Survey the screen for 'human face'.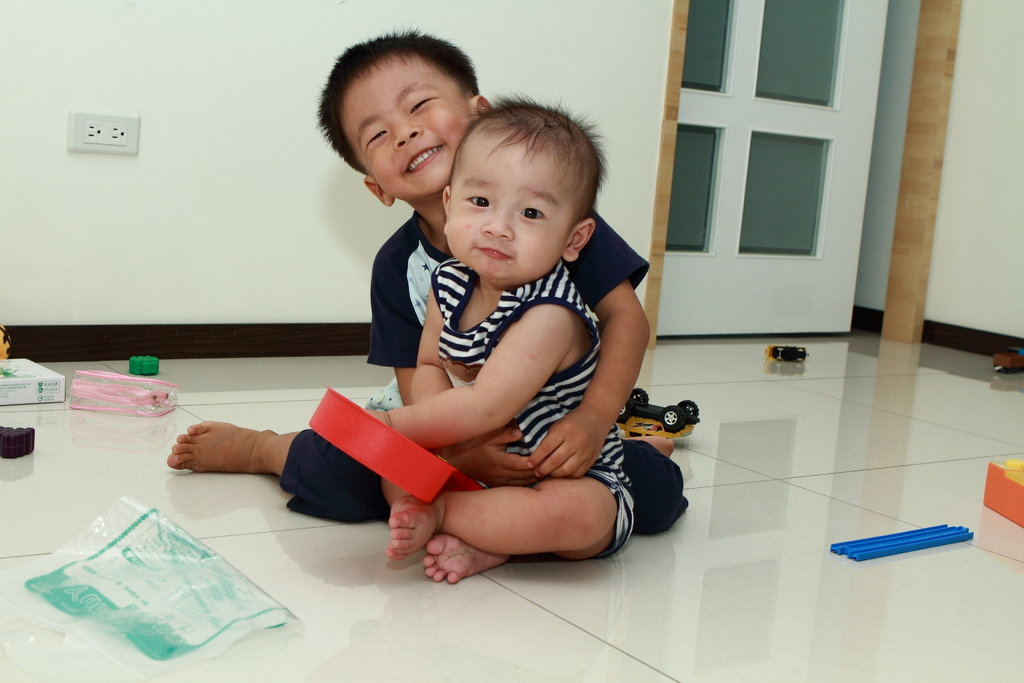
Survey found: {"x1": 442, "y1": 145, "x2": 566, "y2": 286}.
